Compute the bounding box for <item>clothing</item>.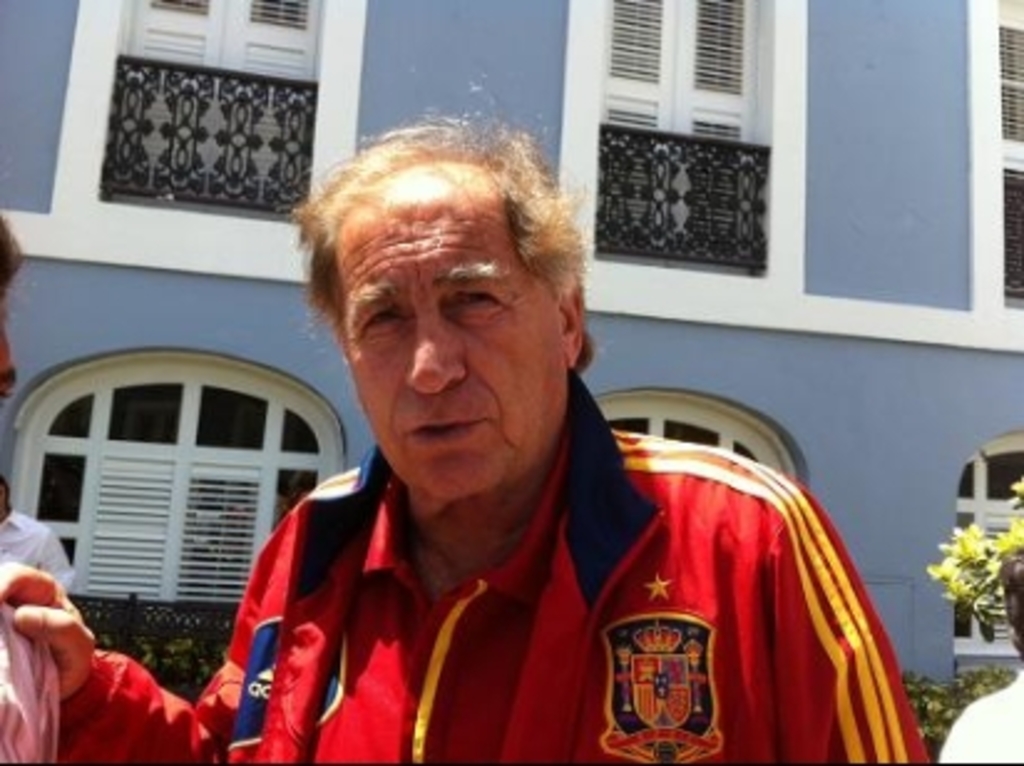
[0,594,67,764].
